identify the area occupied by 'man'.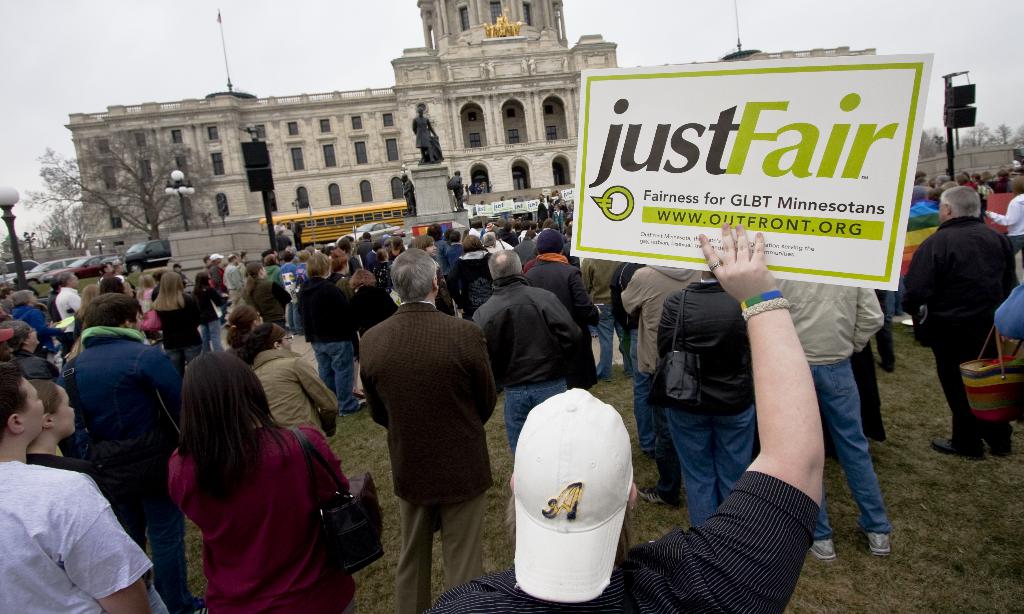
Area: region(349, 251, 504, 591).
